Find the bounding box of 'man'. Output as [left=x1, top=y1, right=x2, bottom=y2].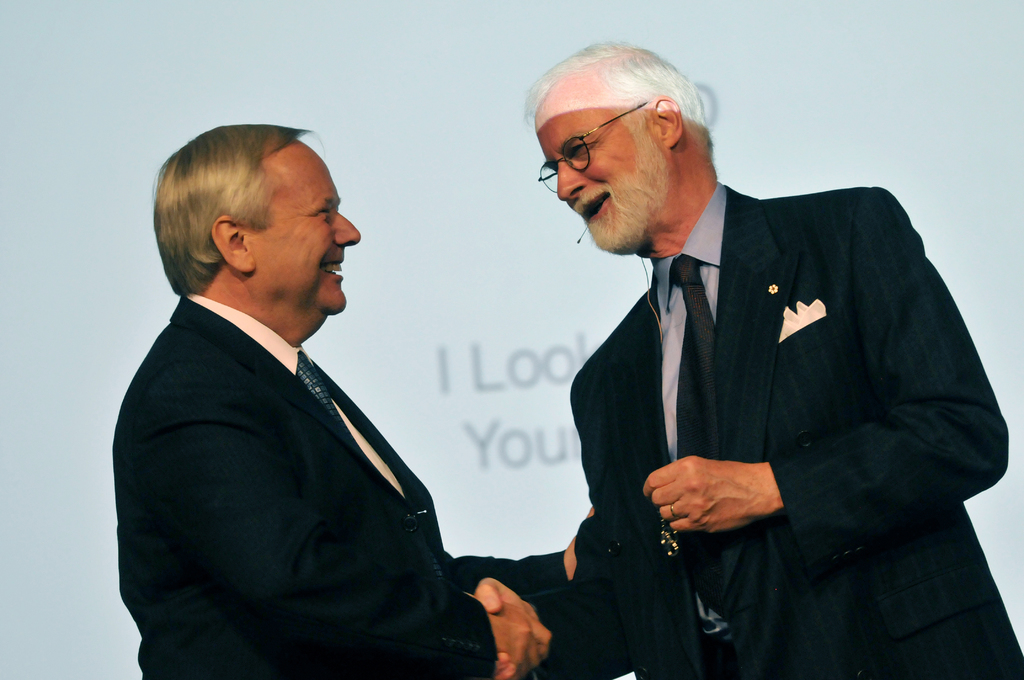
[left=120, top=117, right=531, bottom=670].
